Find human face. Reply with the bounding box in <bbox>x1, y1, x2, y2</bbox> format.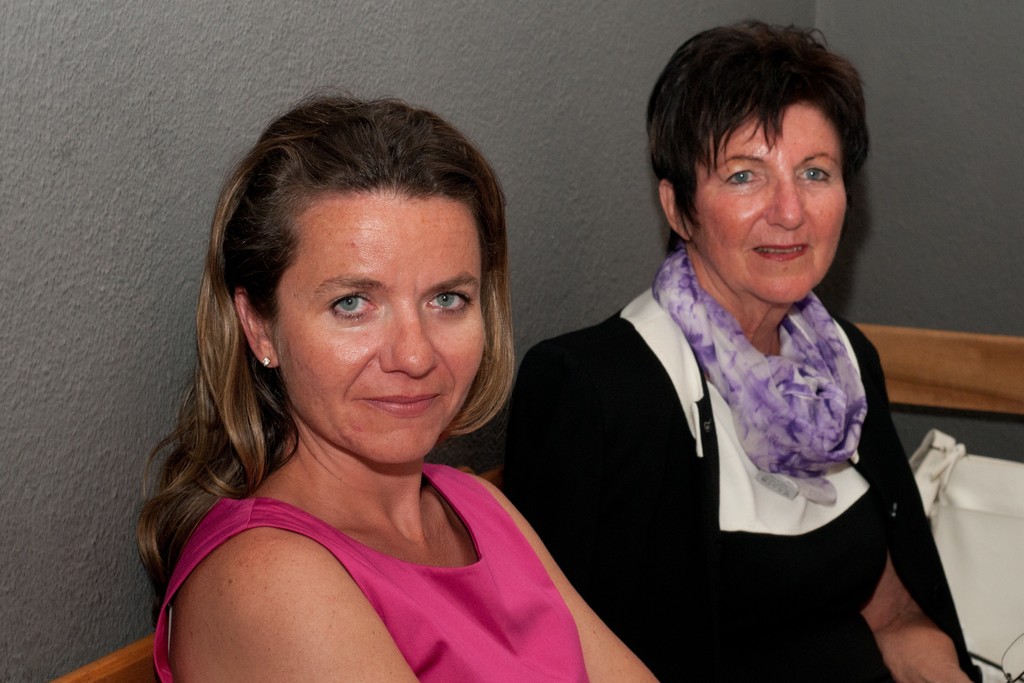
<bbox>275, 186, 483, 459</bbox>.
